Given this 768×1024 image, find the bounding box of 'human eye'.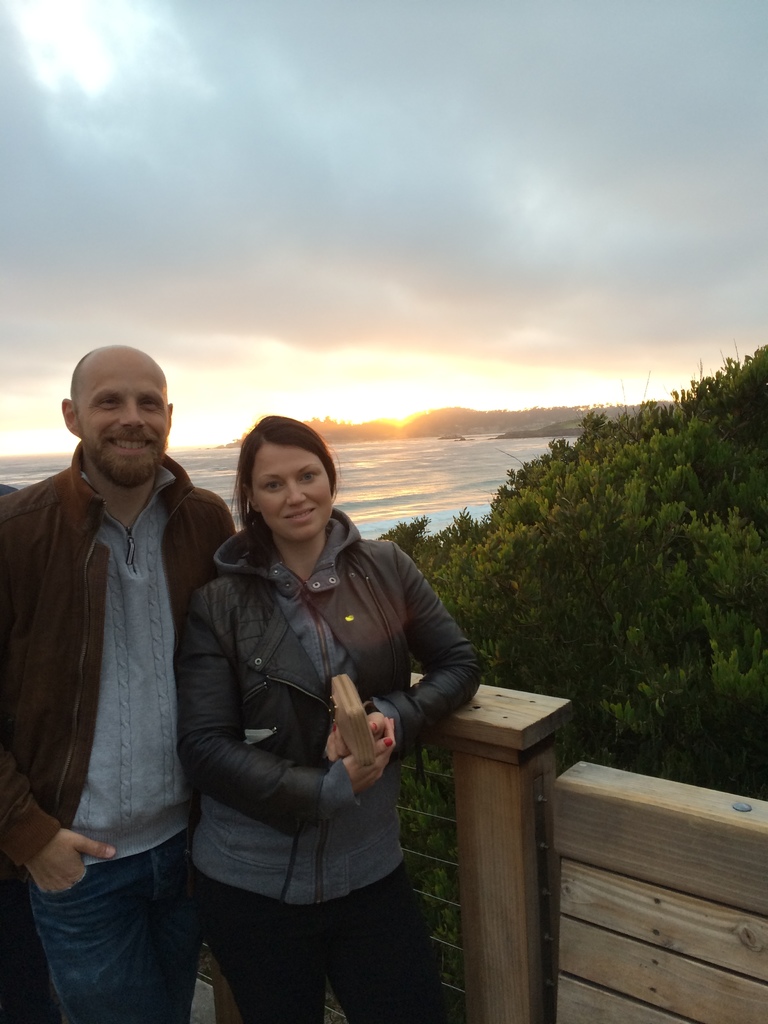
<region>139, 400, 164, 412</region>.
